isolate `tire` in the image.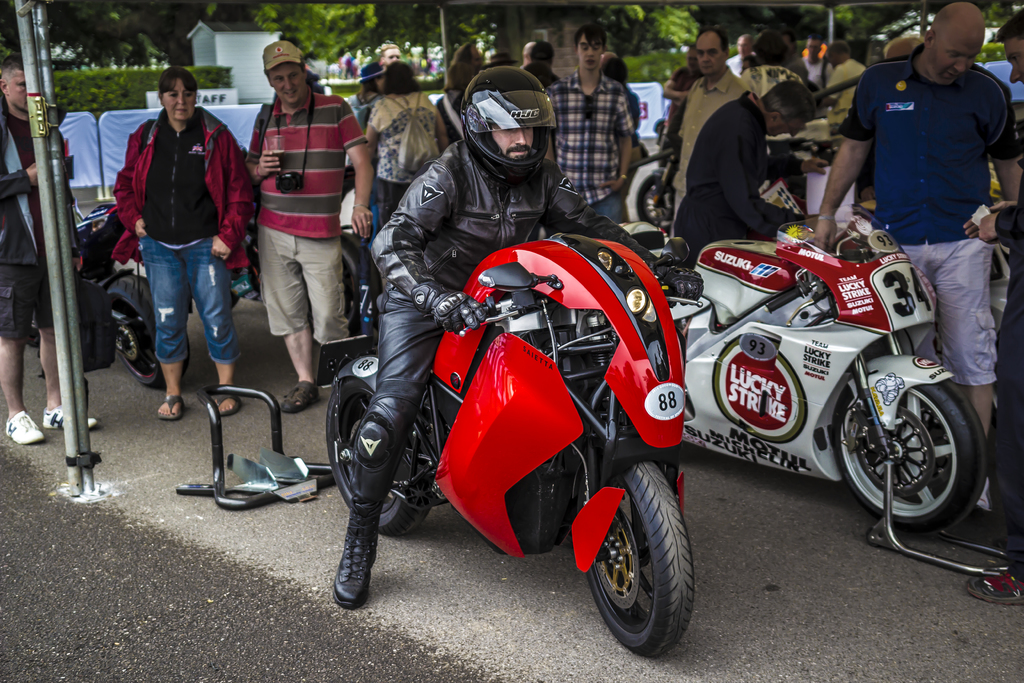
Isolated region: left=833, top=378, right=988, bottom=533.
